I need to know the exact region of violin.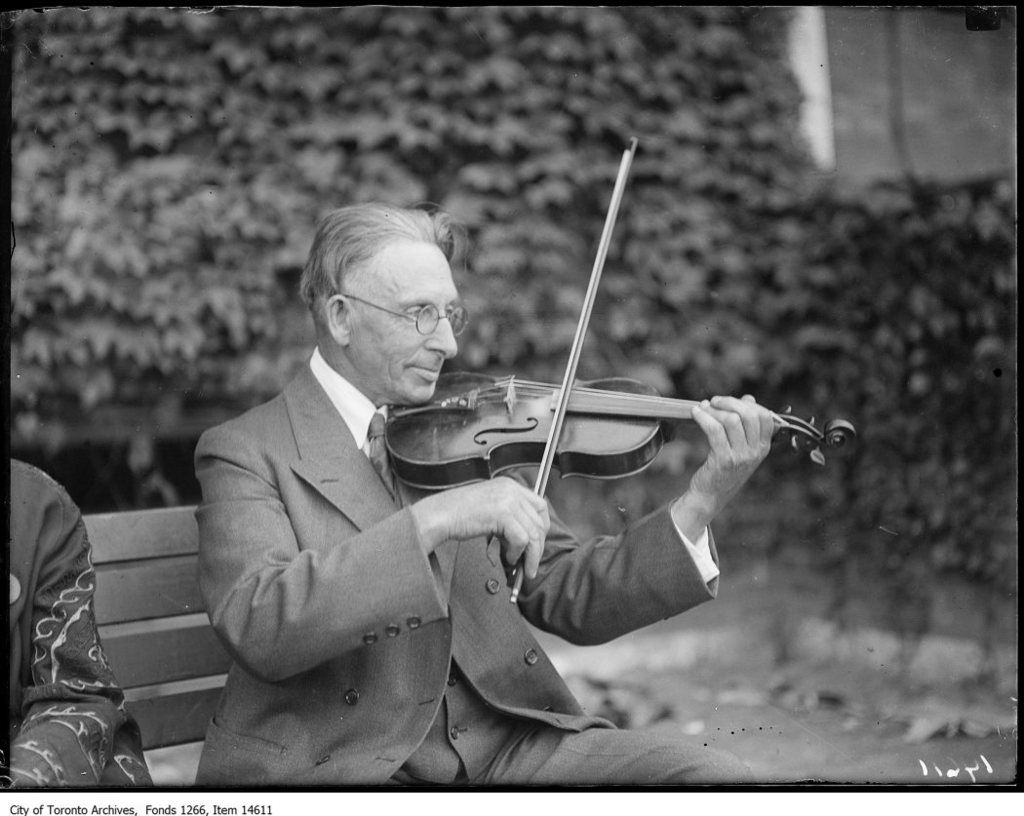
Region: region(377, 135, 859, 603).
